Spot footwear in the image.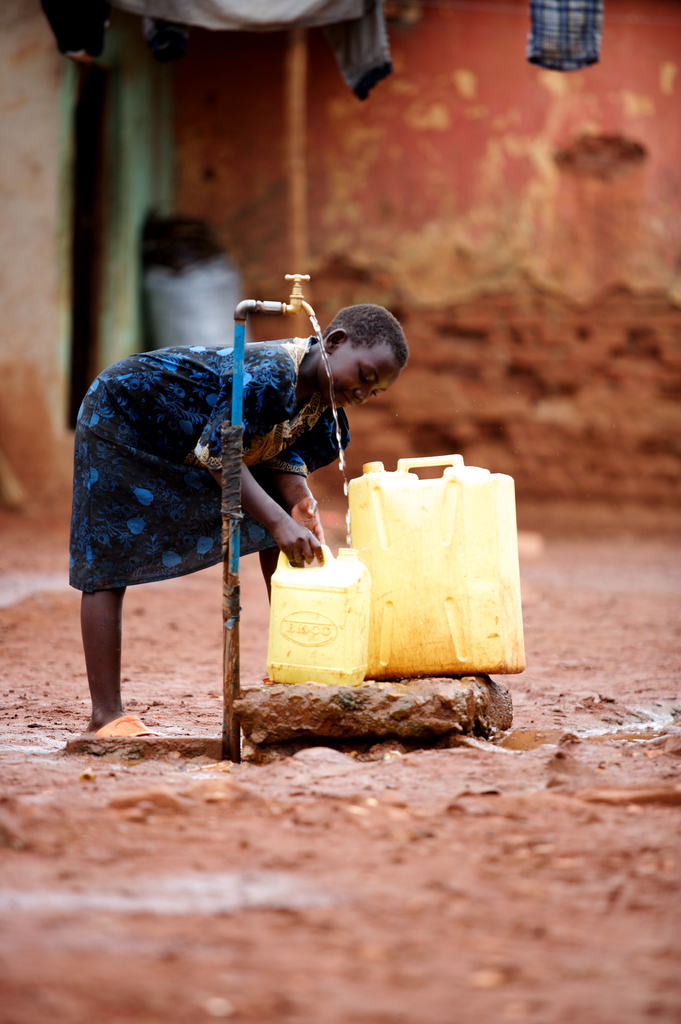
footwear found at l=70, t=695, r=152, b=753.
